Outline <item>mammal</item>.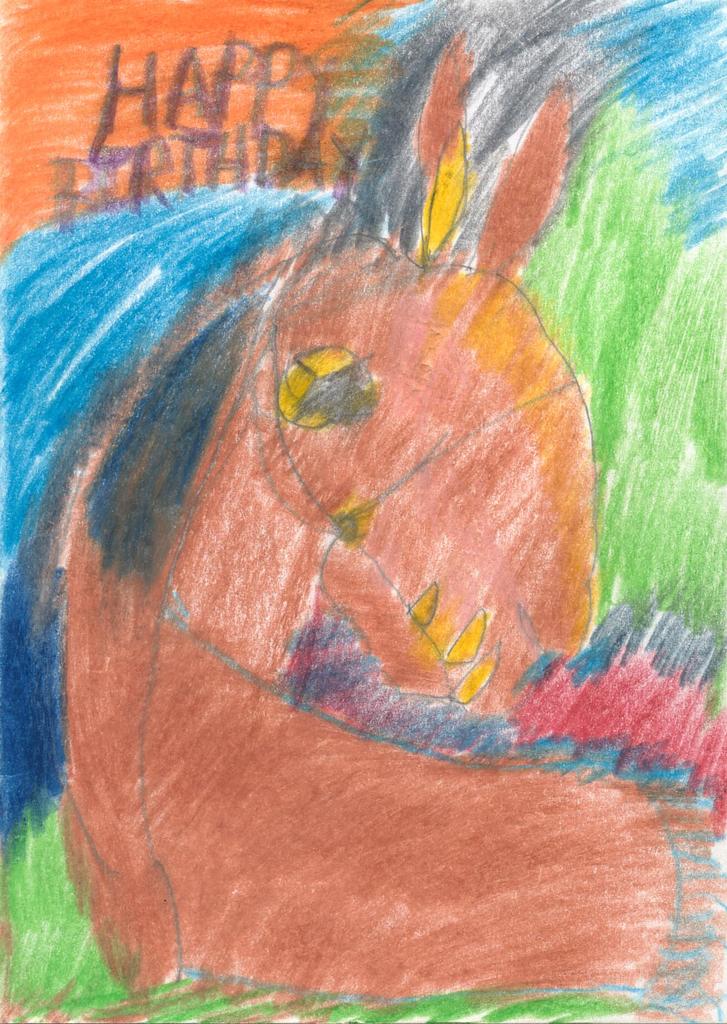
Outline: (left=44, top=35, right=726, bottom=1000).
